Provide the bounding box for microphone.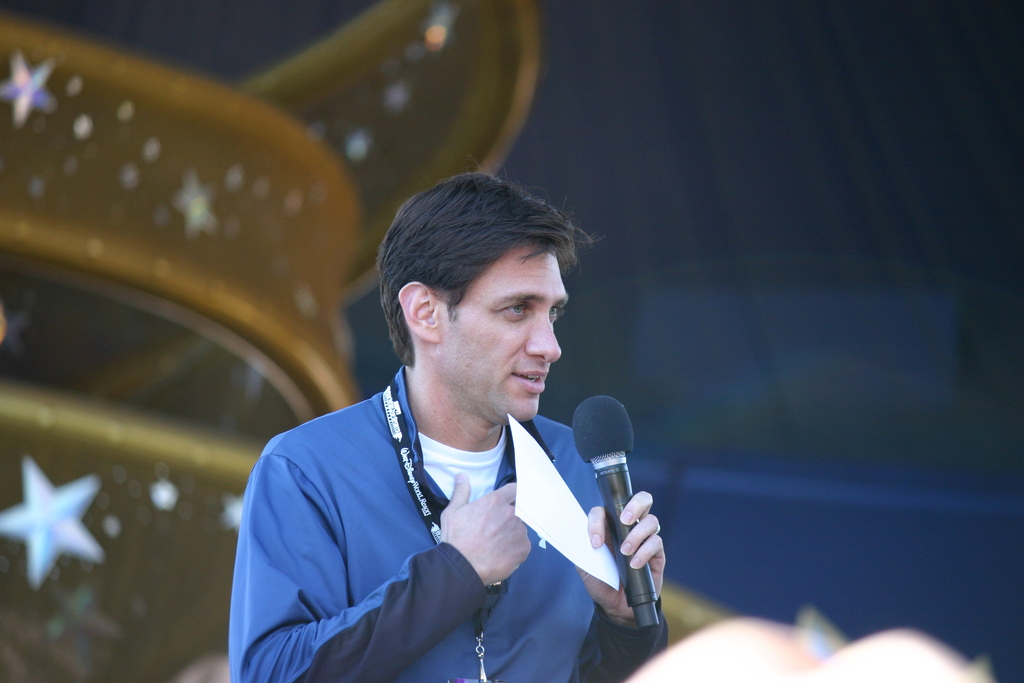
bbox(570, 427, 683, 641).
